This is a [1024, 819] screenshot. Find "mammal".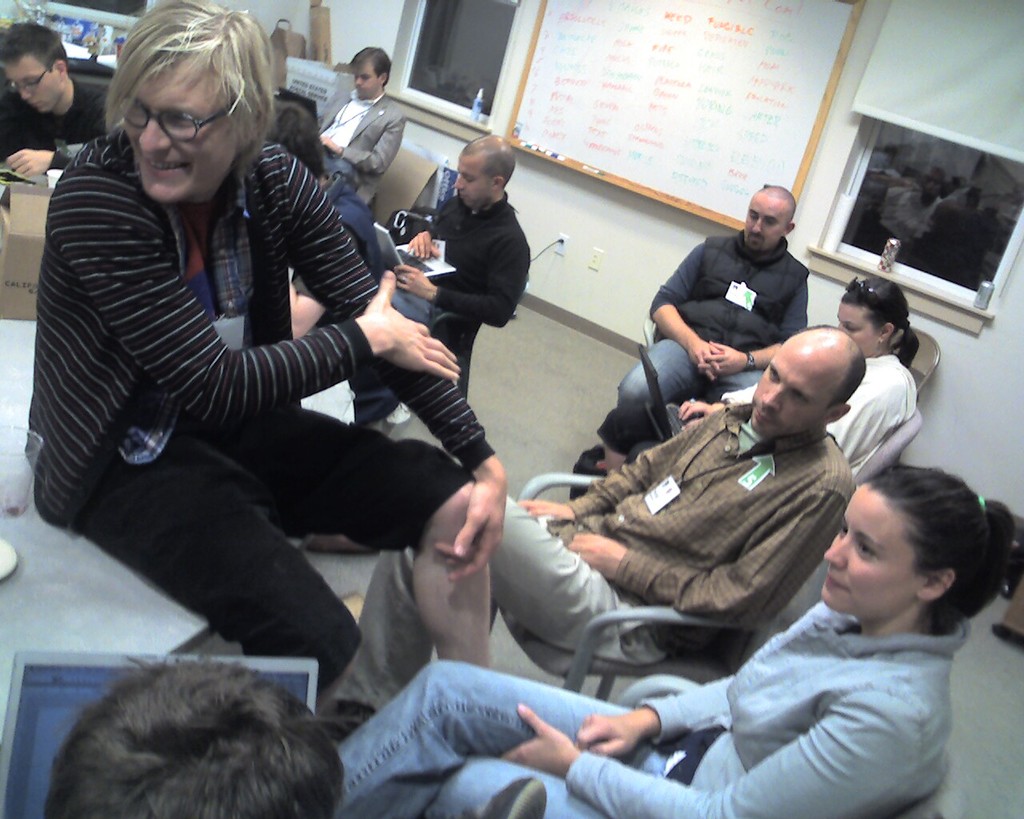
Bounding box: (318, 45, 409, 195).
